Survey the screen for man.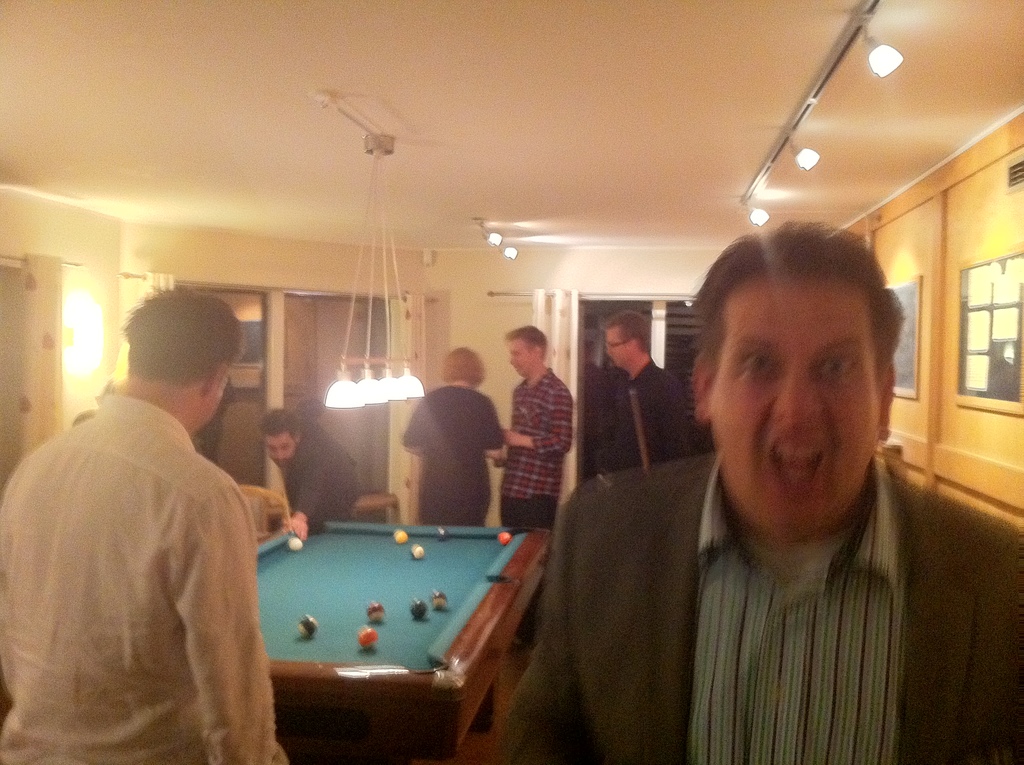
Survey found: pyautogui.locateOnScreen(554, 228, 1013, 753).
